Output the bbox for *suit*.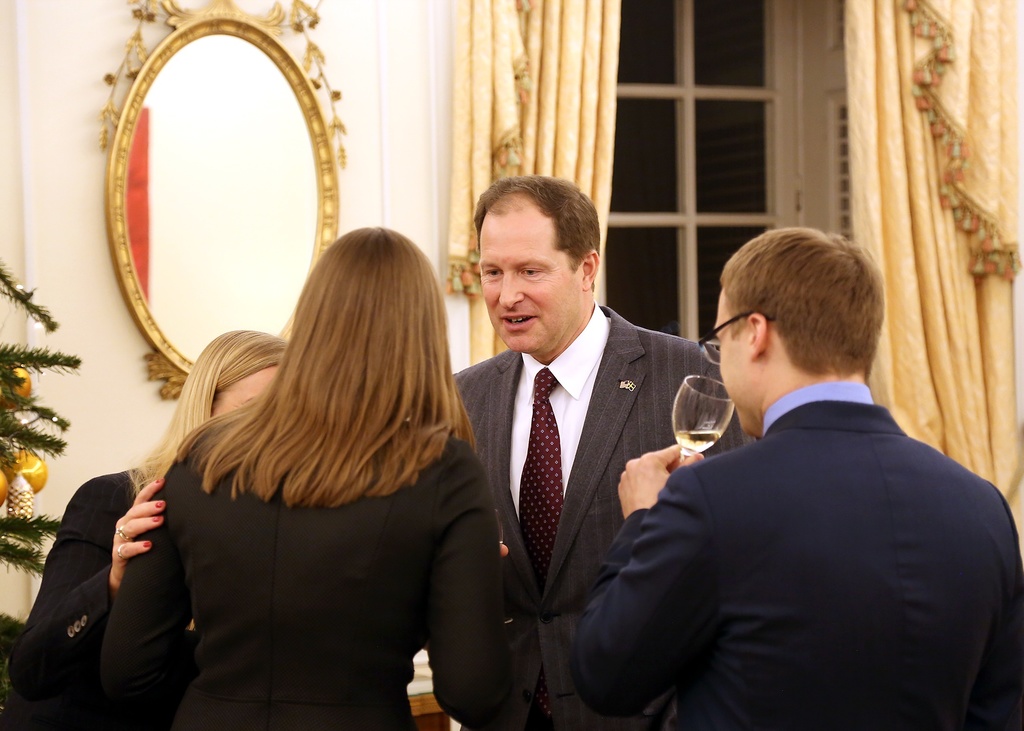
l=18, t=421, r=179, b=730.
